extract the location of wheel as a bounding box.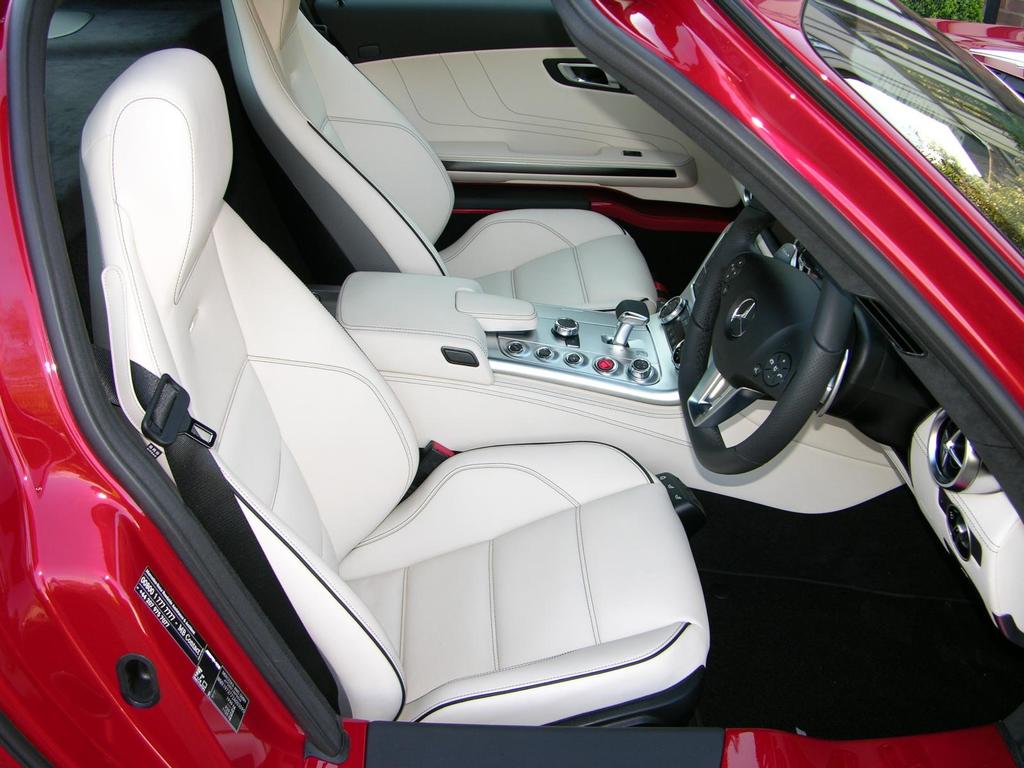
674,188,856,479.
